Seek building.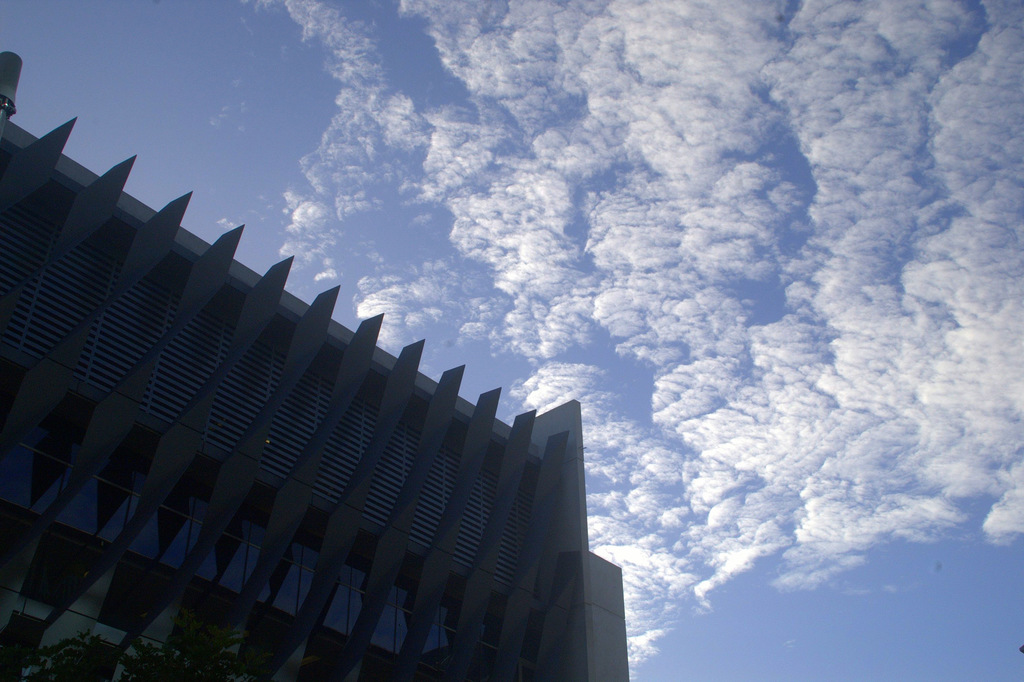
[1,54,629,681].
